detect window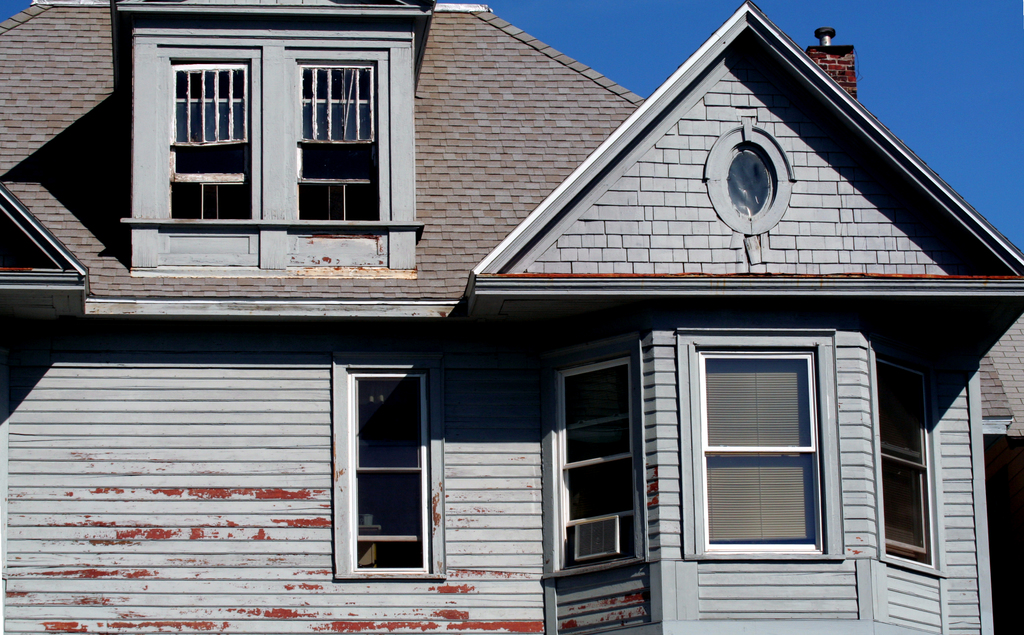
(172,62,255,218)
